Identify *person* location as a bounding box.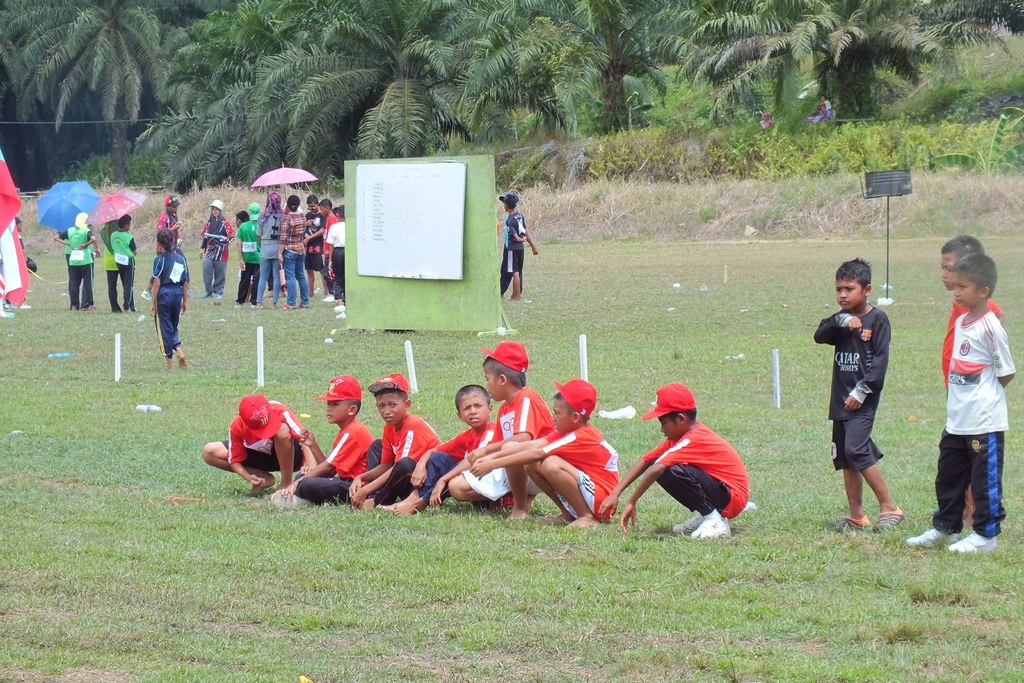
bbox=(112, 211, 141, 312).
